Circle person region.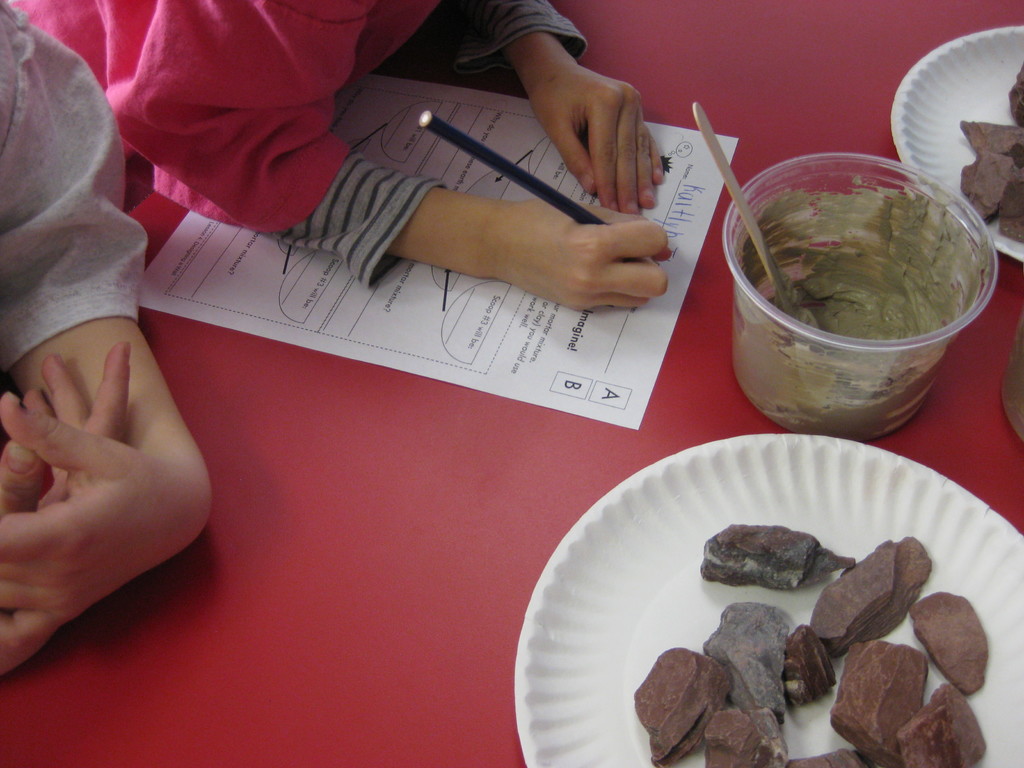
Region: rect(0, 2, 211, 673).
